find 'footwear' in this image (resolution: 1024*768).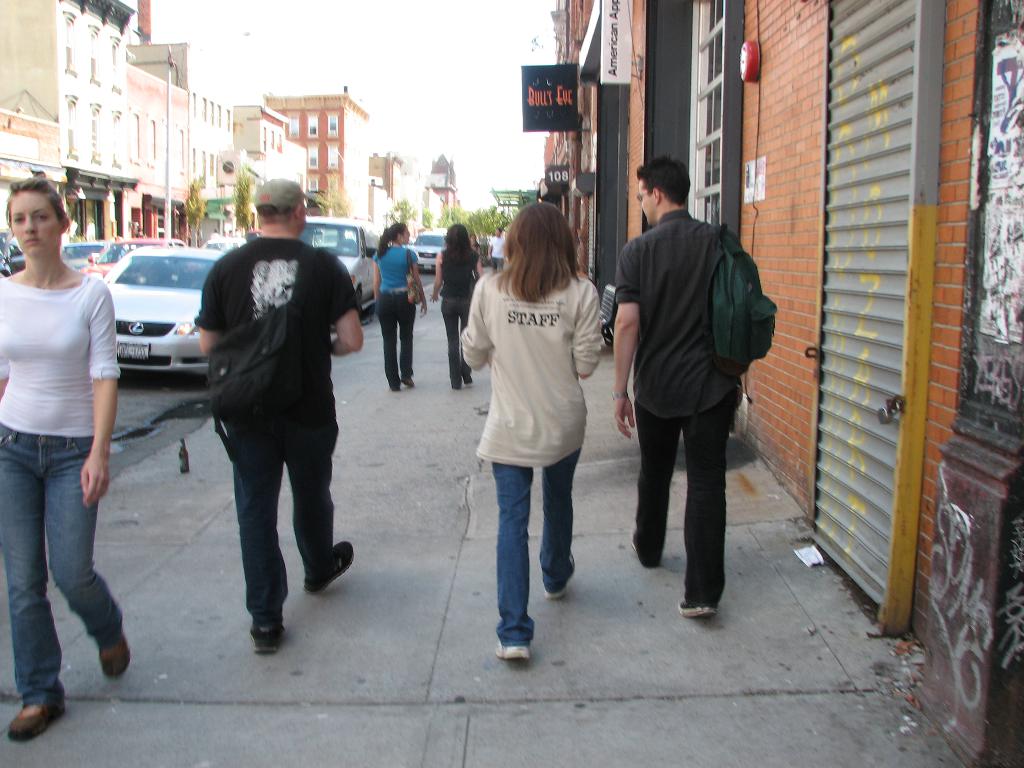
[left=493, top=642, right=536, bottom=662].
